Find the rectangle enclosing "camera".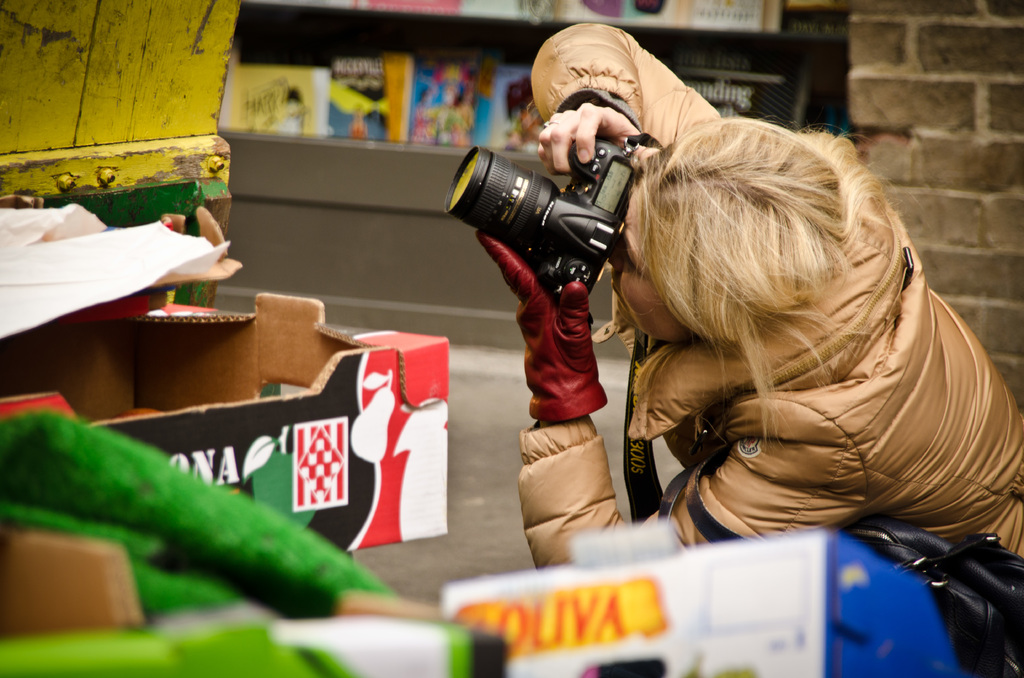
447/131/650/295.
